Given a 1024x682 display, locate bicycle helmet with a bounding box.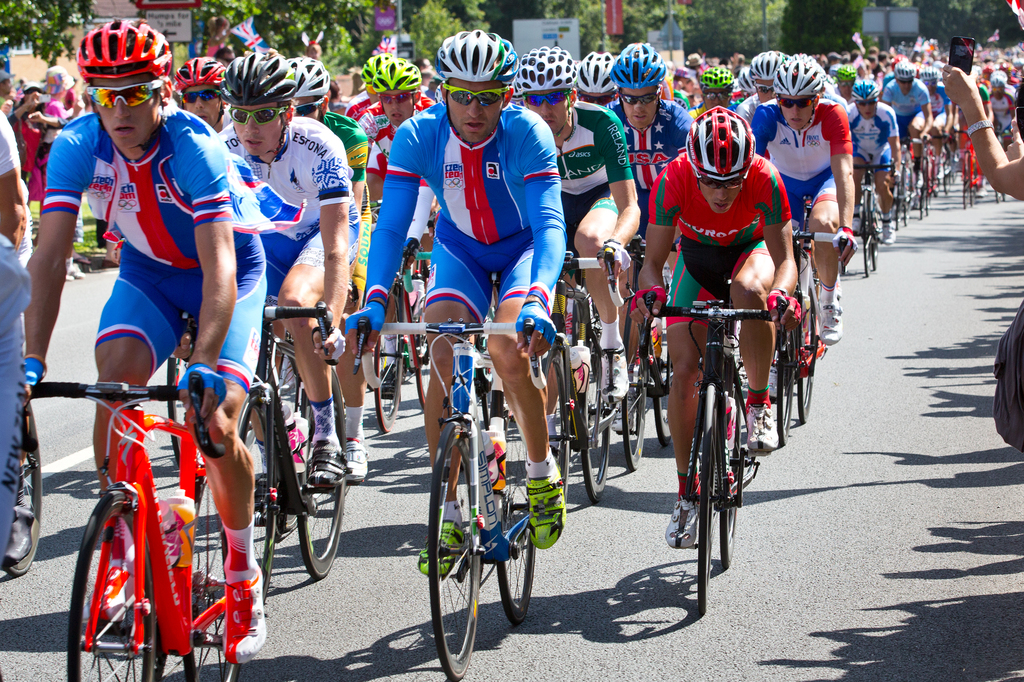
Located: bbox=[171, 58, 221, 88].
